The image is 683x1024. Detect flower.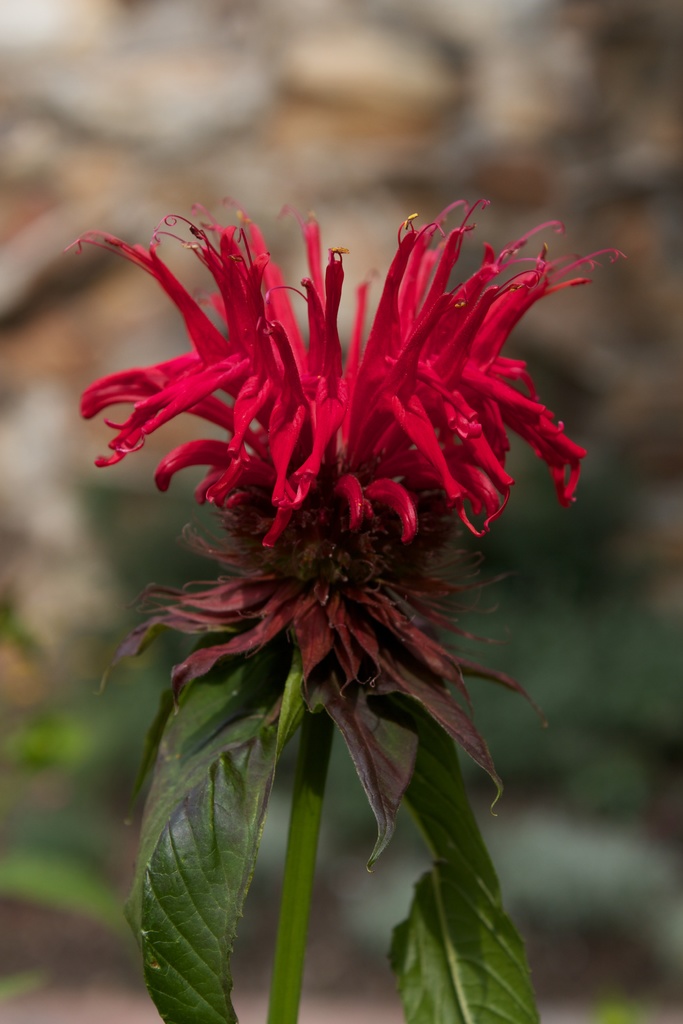
Detection: 69,187,634,585.
